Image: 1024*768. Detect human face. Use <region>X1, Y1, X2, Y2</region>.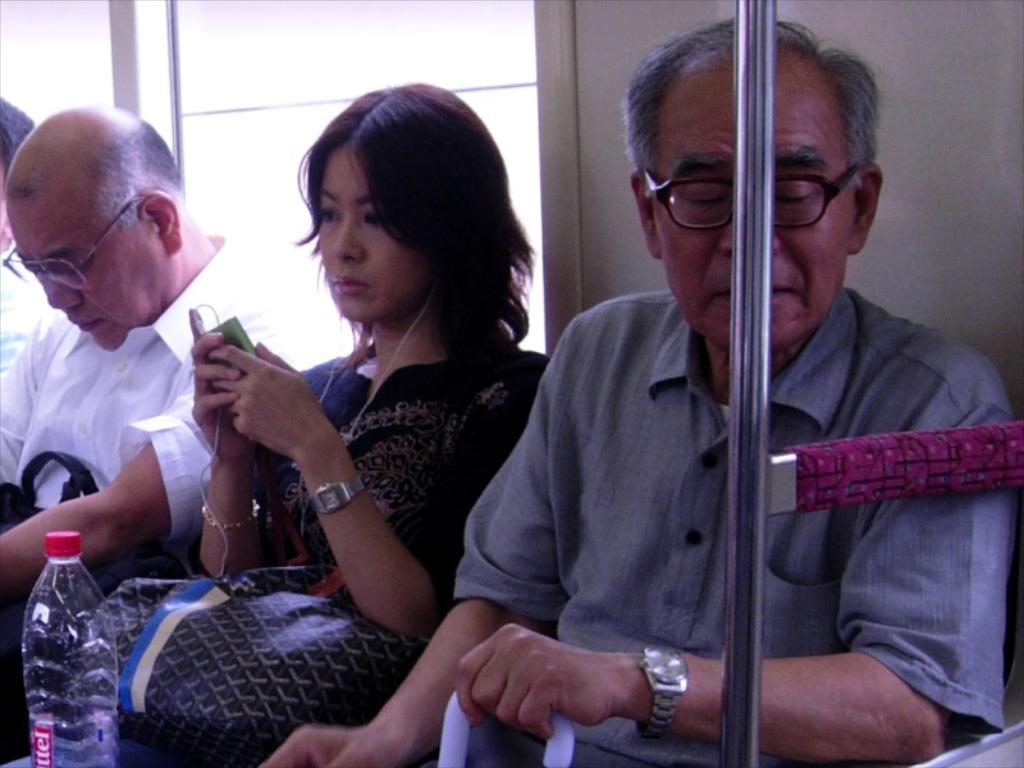
<region>652, 67, 855, 352</region>.
